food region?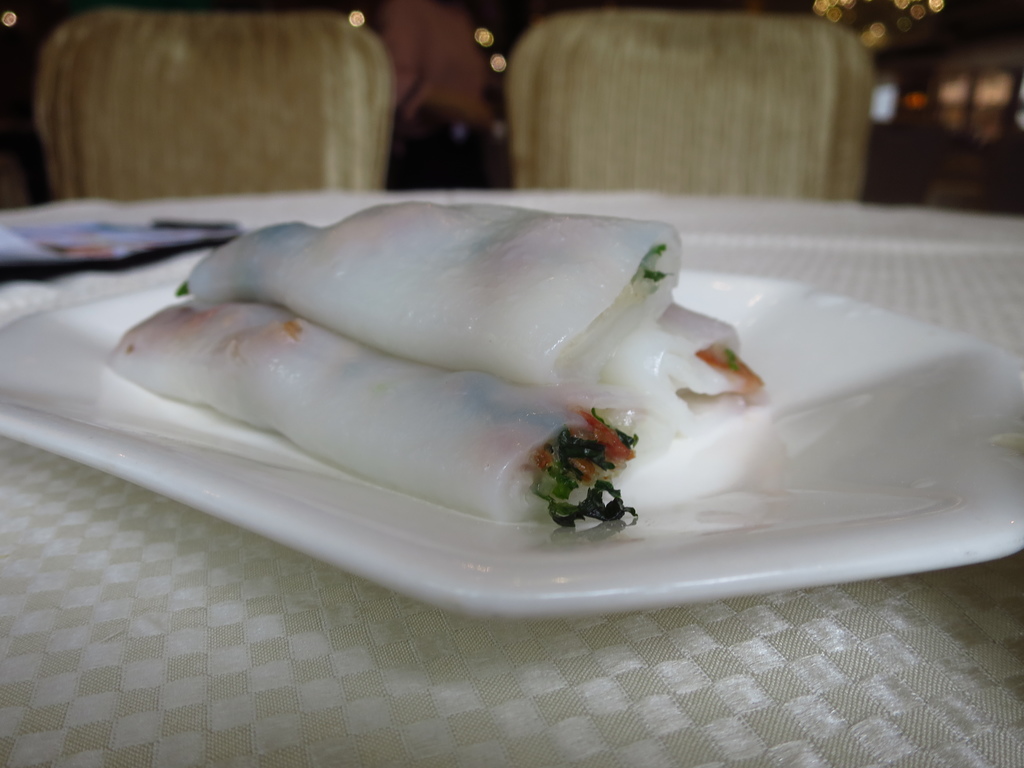
locate(97, 200, 762, 536)
